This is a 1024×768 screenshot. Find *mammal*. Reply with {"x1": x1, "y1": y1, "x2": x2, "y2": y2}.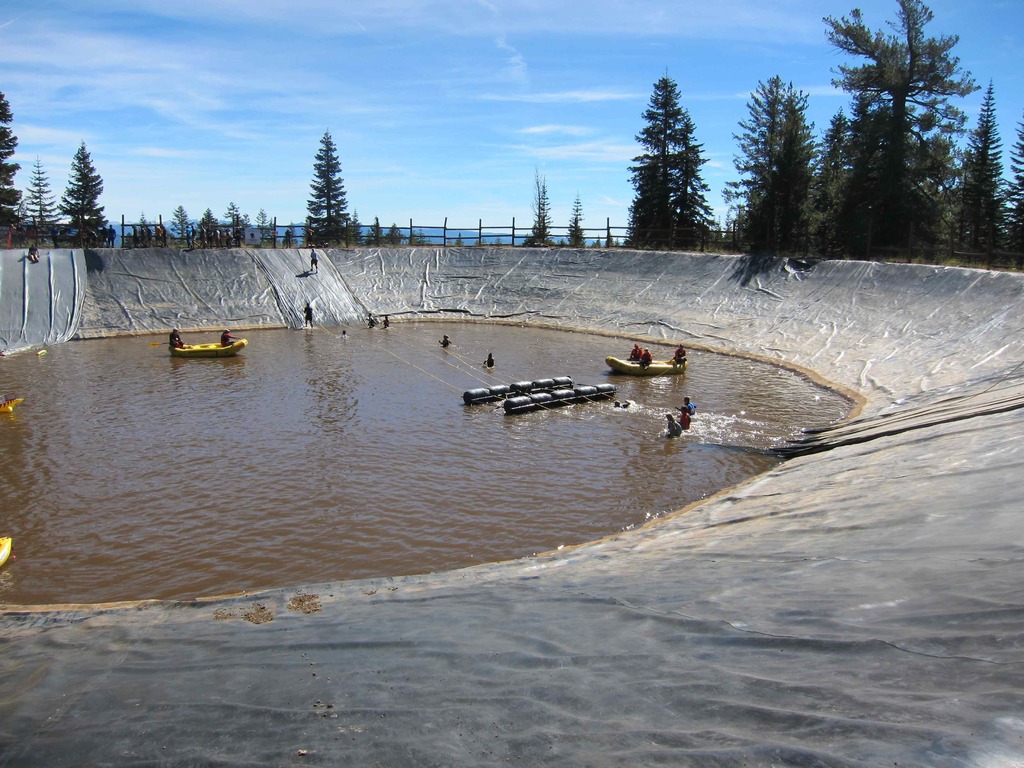
{"x1": 88, "y1": 230, "x2": 99, "y2": 247}.
